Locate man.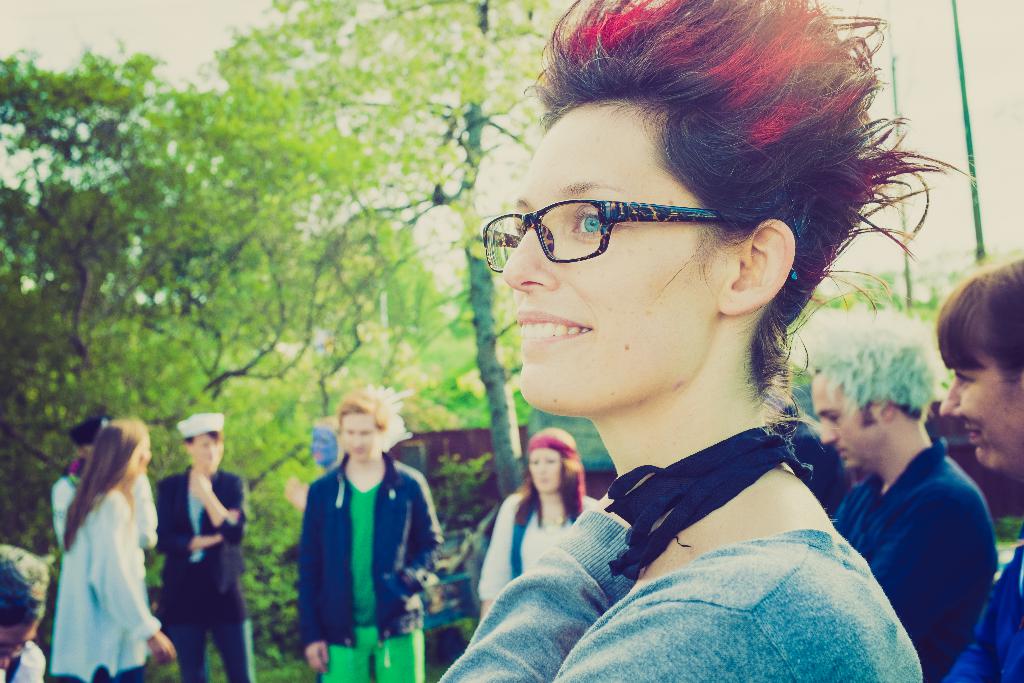
Bounding box: (815, 350, 1013, 657).
